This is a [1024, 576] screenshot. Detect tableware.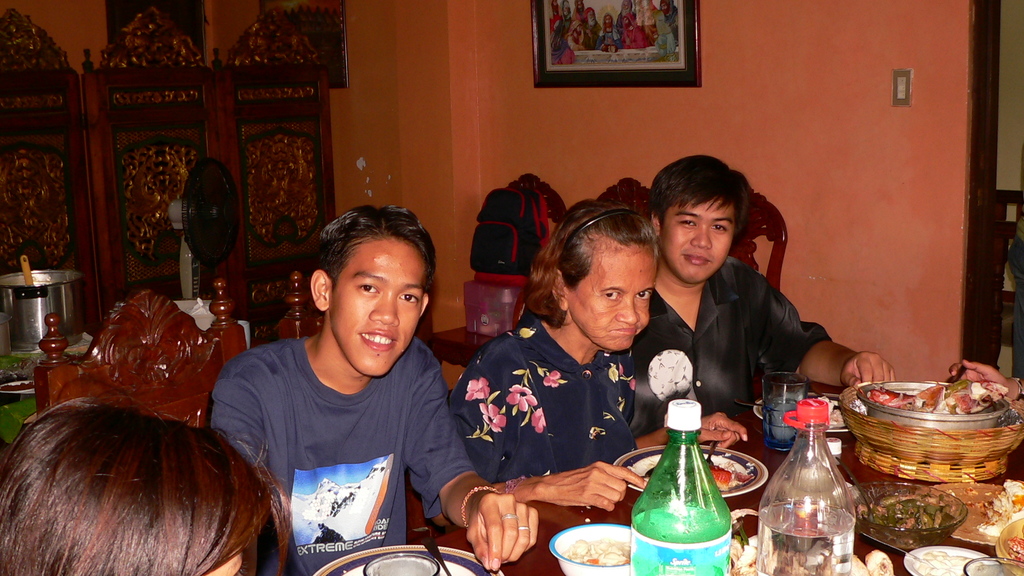
bbox=(0, 377, 35, 397).
